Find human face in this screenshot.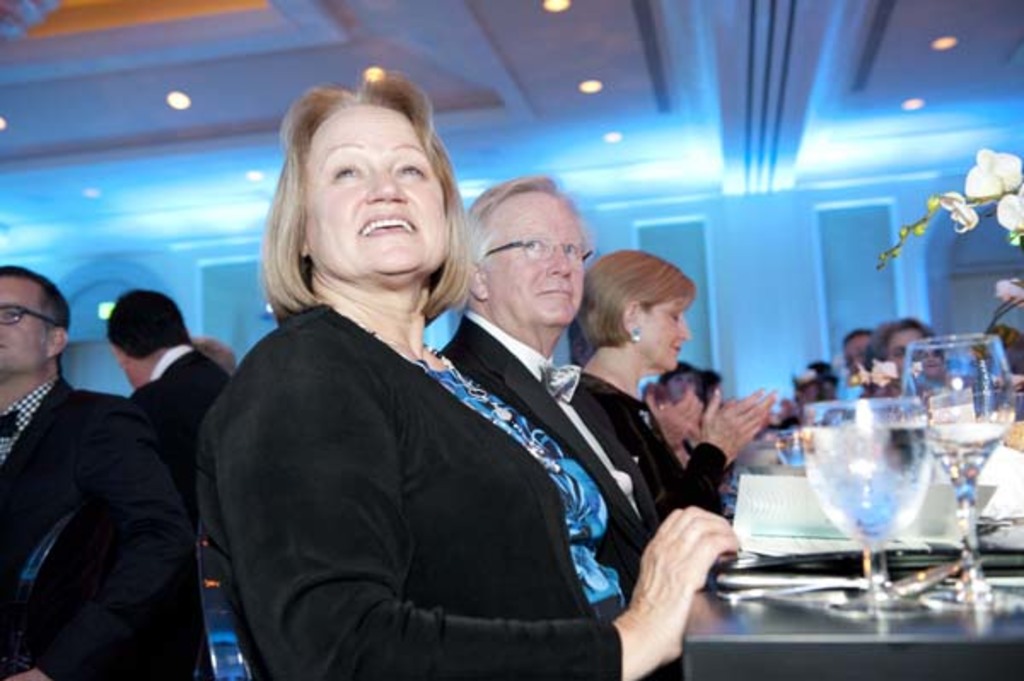
The bounding box for human face is {"left": 666, "top": 370, "right": 698, "bottom": 399}.
